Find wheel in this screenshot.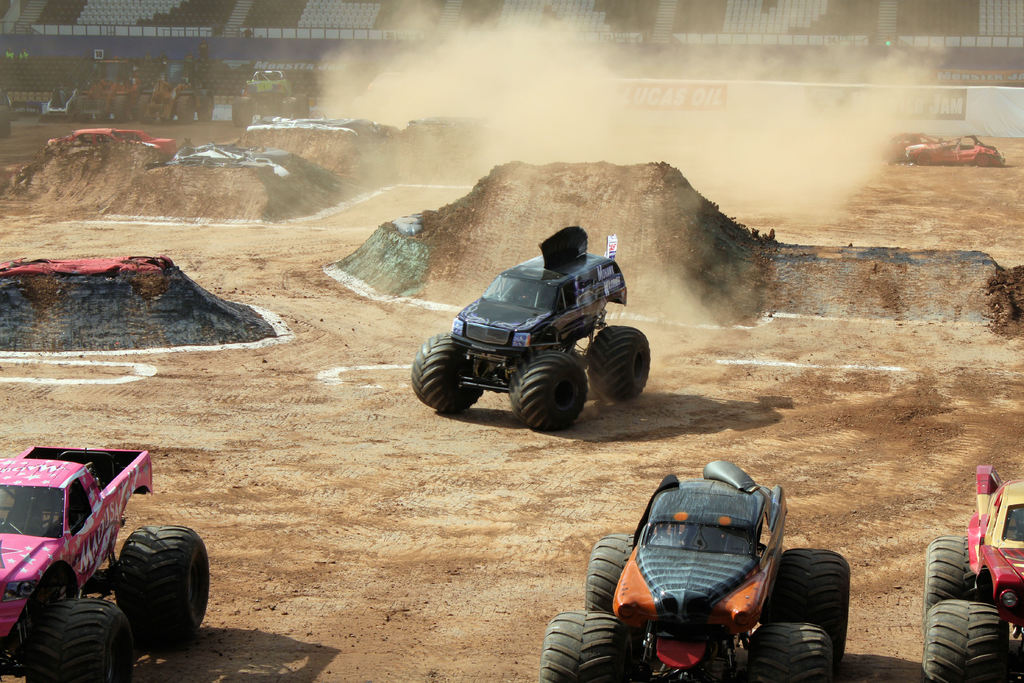
The bounding box for wheel is l=139, t=95, r=156, b=123.
